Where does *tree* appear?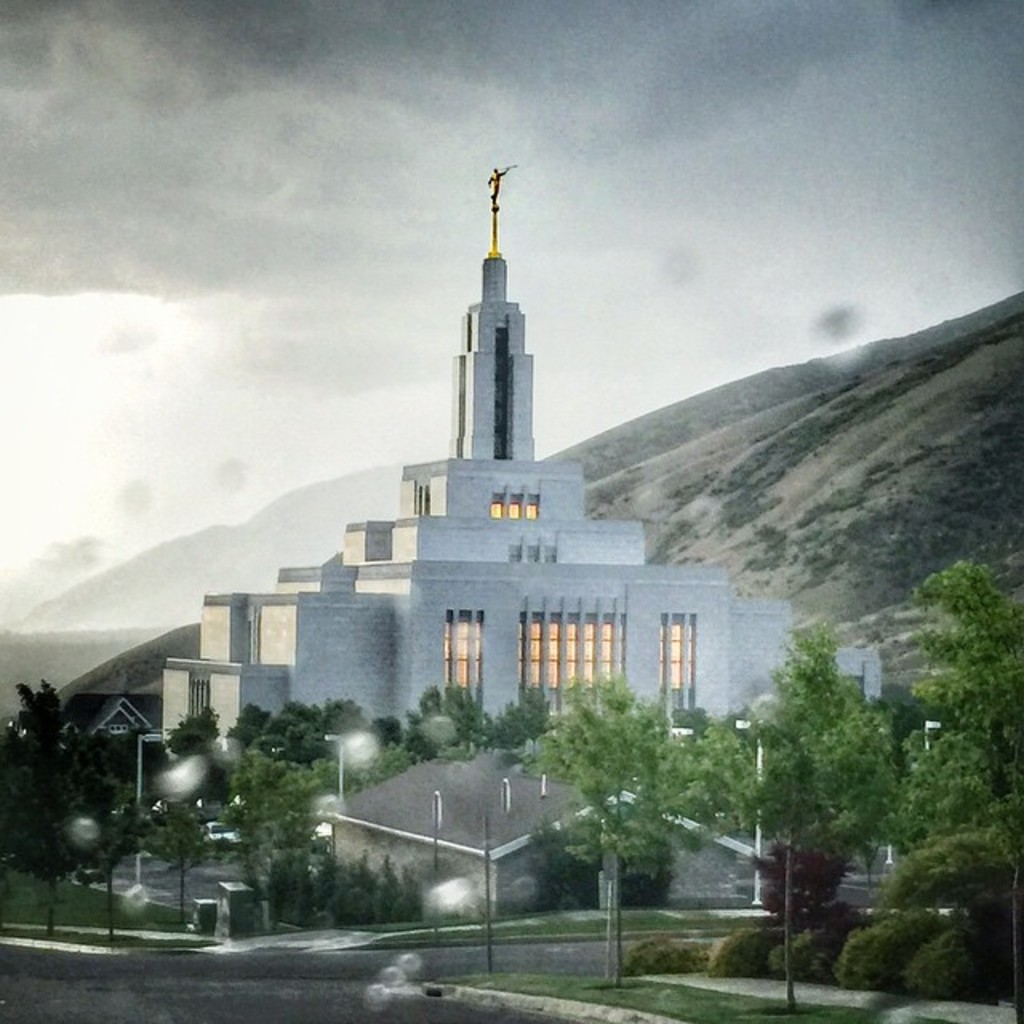
Appears at [152,795,218,917].
